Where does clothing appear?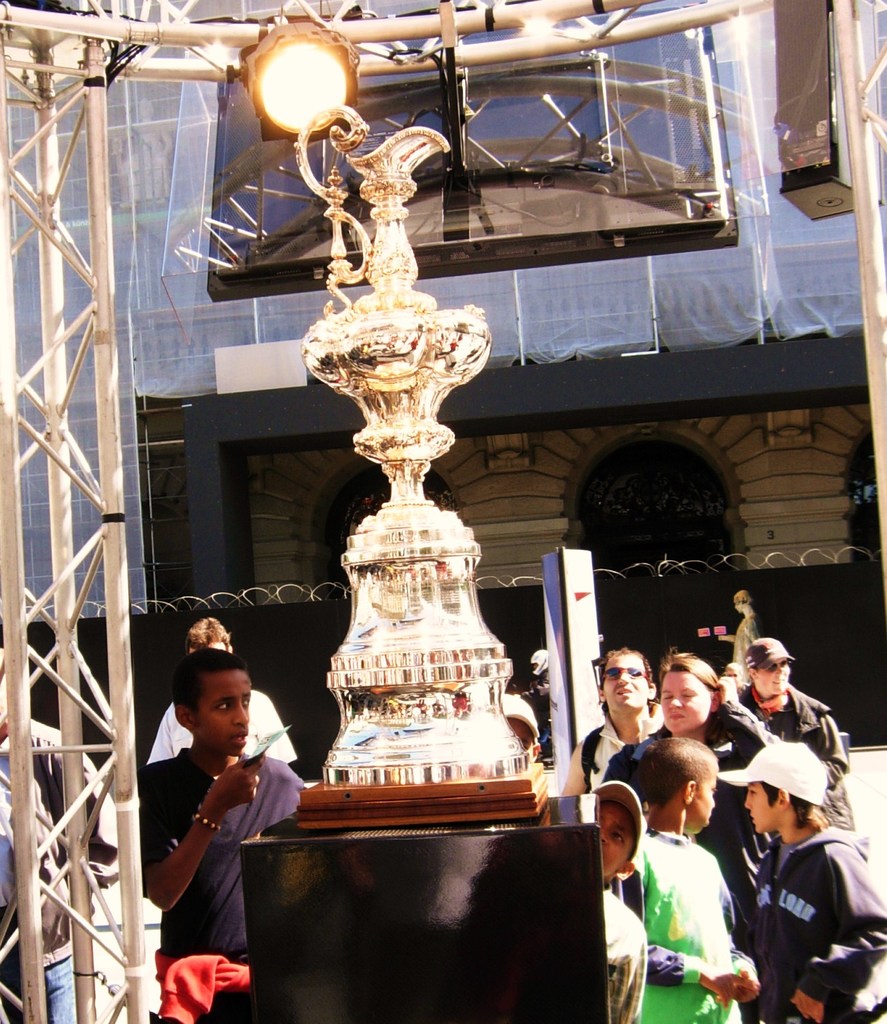
Appears at left=126, top=756, right=302, bottom=1023.
